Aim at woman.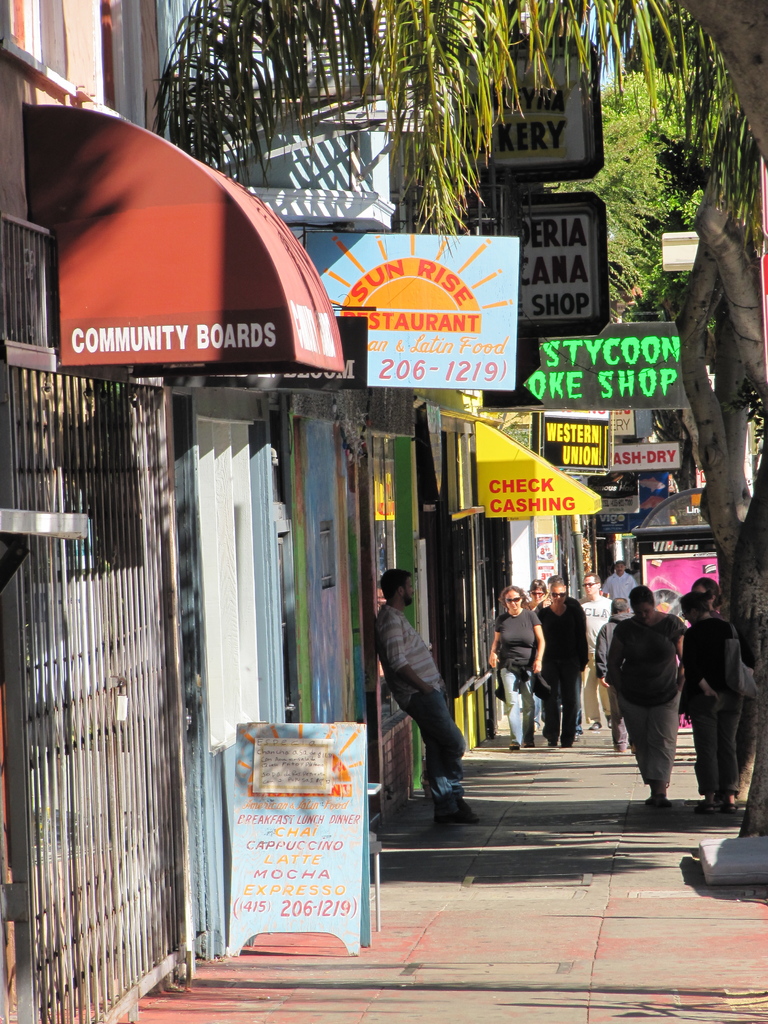
Aimed at (487, 584, 545, 748).
